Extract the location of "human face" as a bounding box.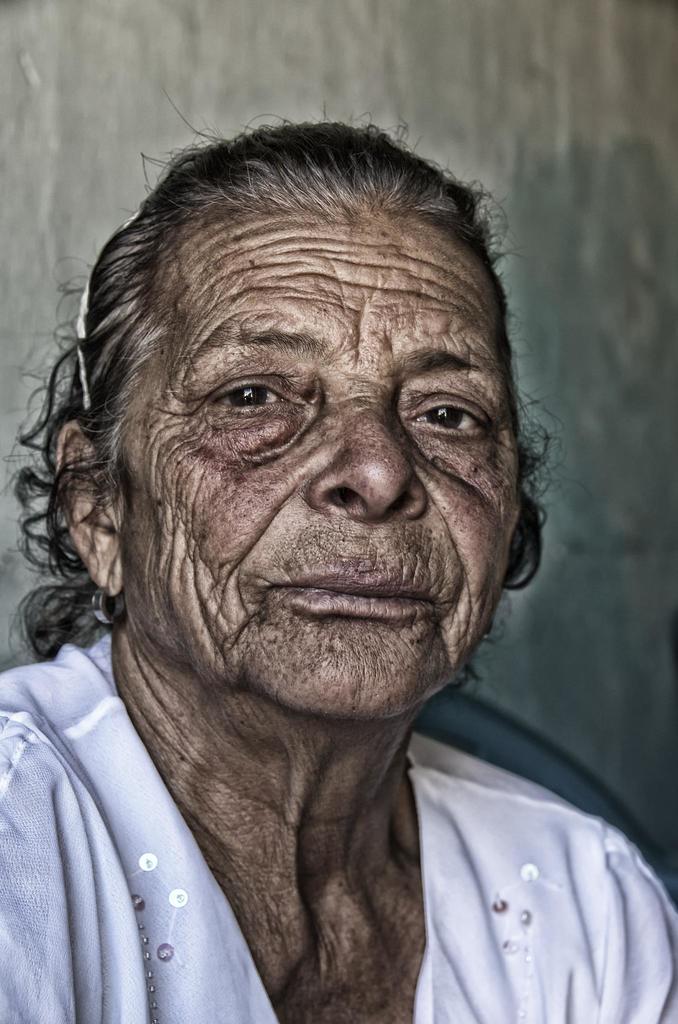
rect(106, 204, 524, 721).
